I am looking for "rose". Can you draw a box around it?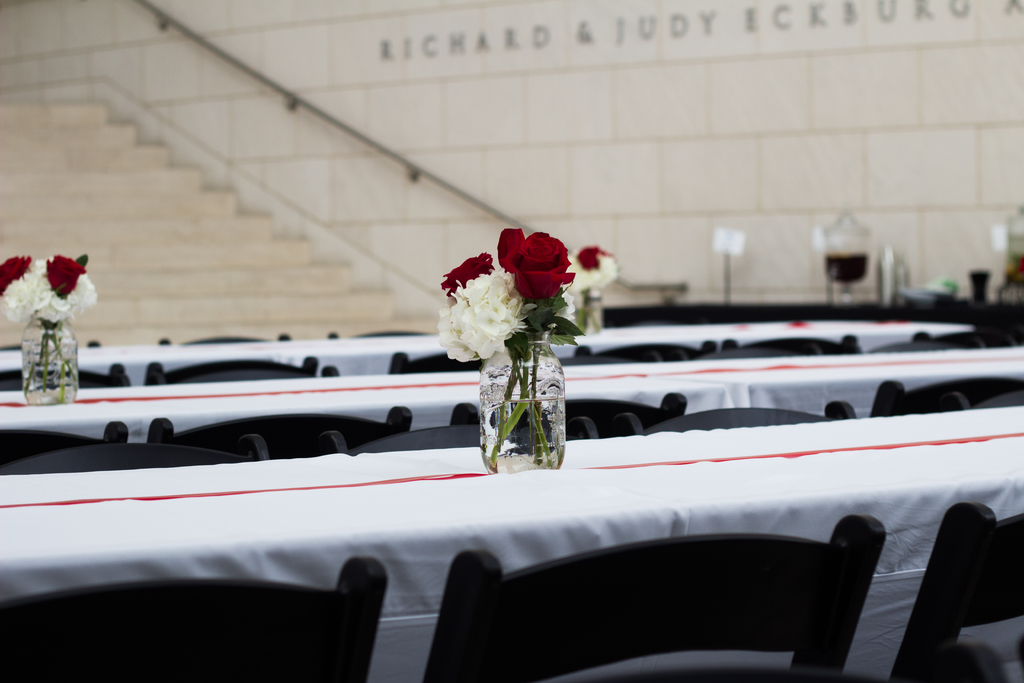
Sure, the bounding box is 573:244:600:269.
